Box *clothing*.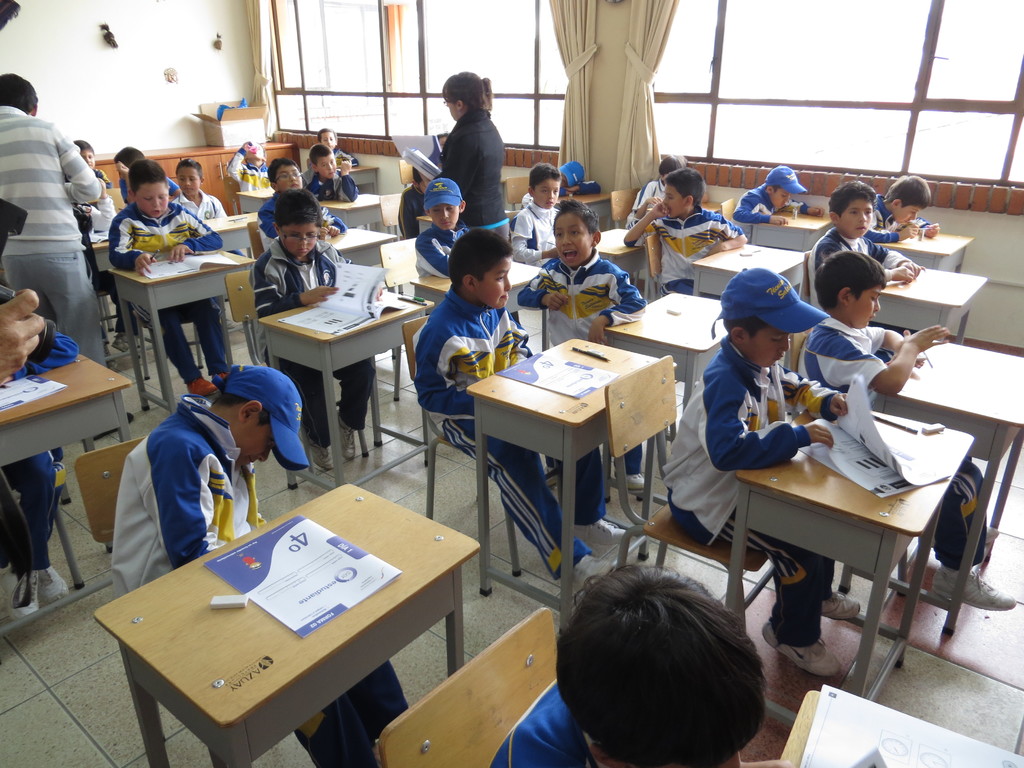
[x1=416, y1=221, x2=473, y2=292].
